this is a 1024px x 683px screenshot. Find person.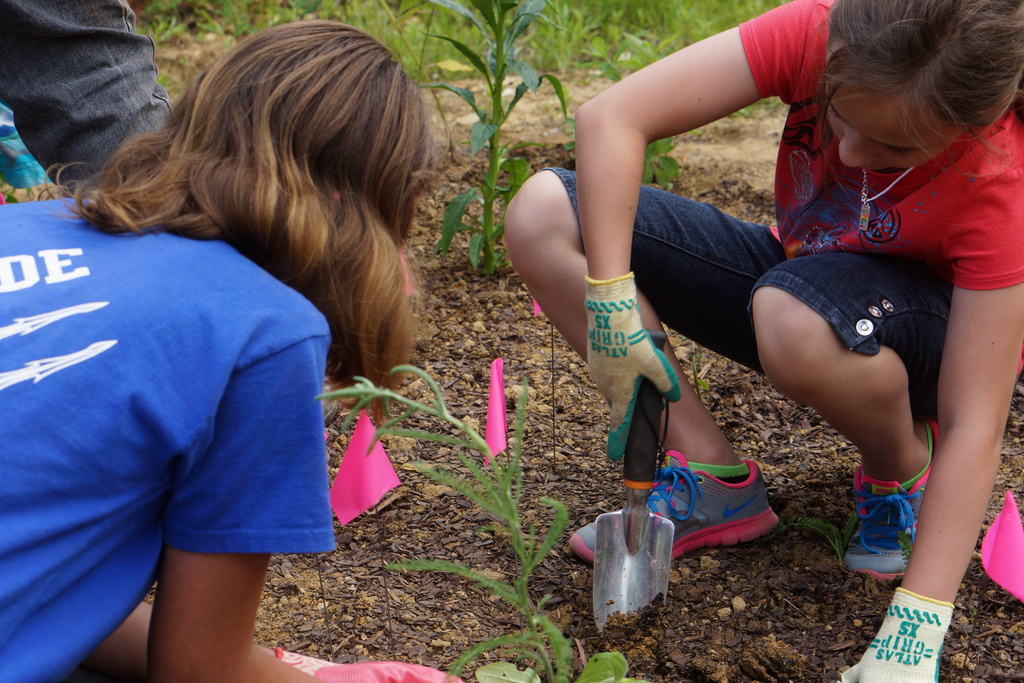
Bounding box: {"left": 506, "top": 0, "right": 1023, "bottom": 682}.
